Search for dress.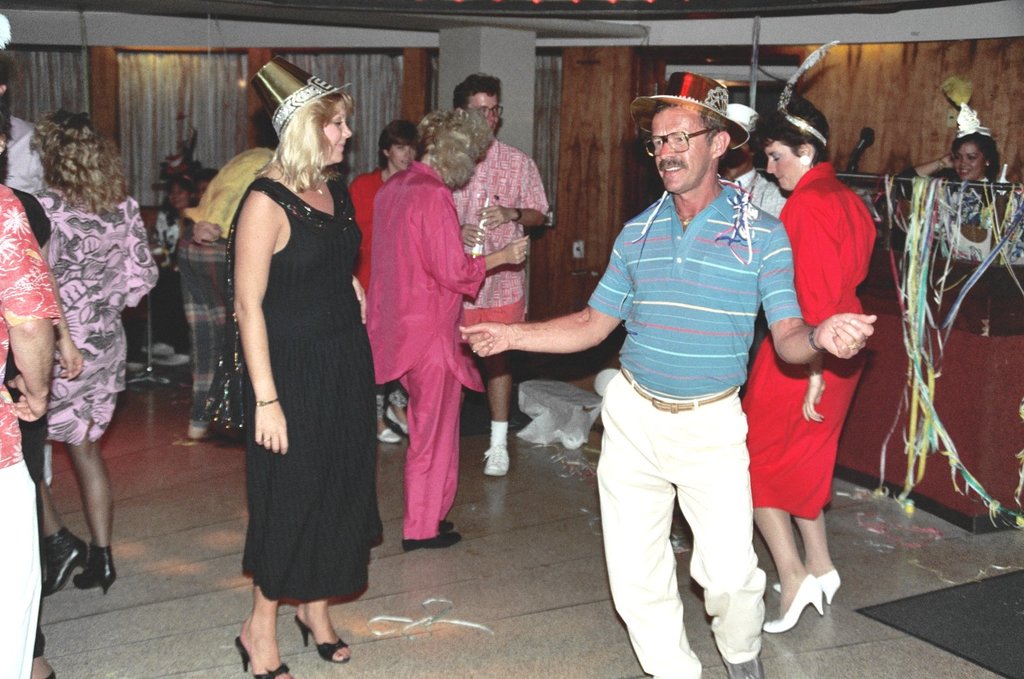
Found at [32,189,161,442].
